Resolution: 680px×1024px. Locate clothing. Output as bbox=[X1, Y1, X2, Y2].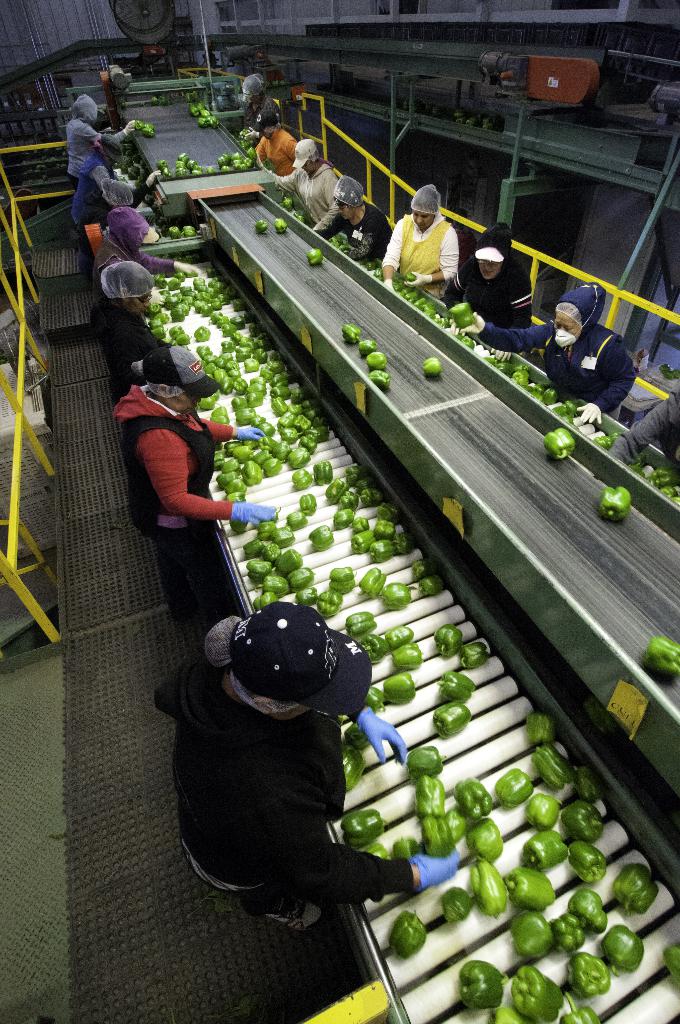
bbox=[281, 138, 352, 230].
